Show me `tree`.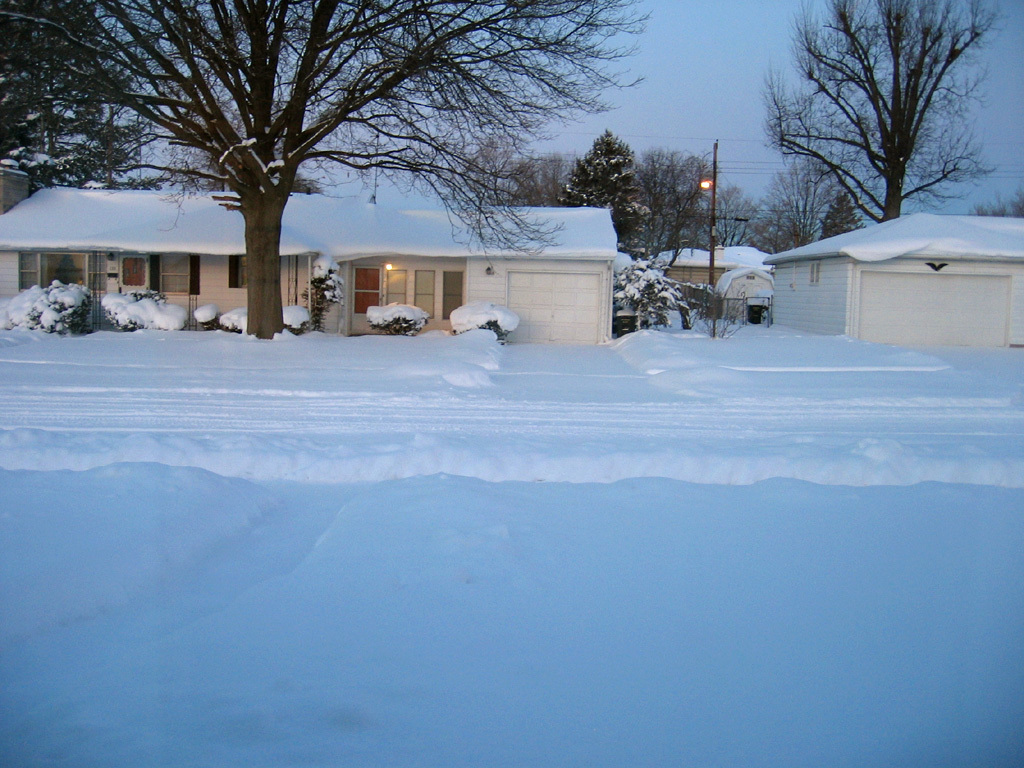
`tree` is here: box=[746, 160, 839, 256].
